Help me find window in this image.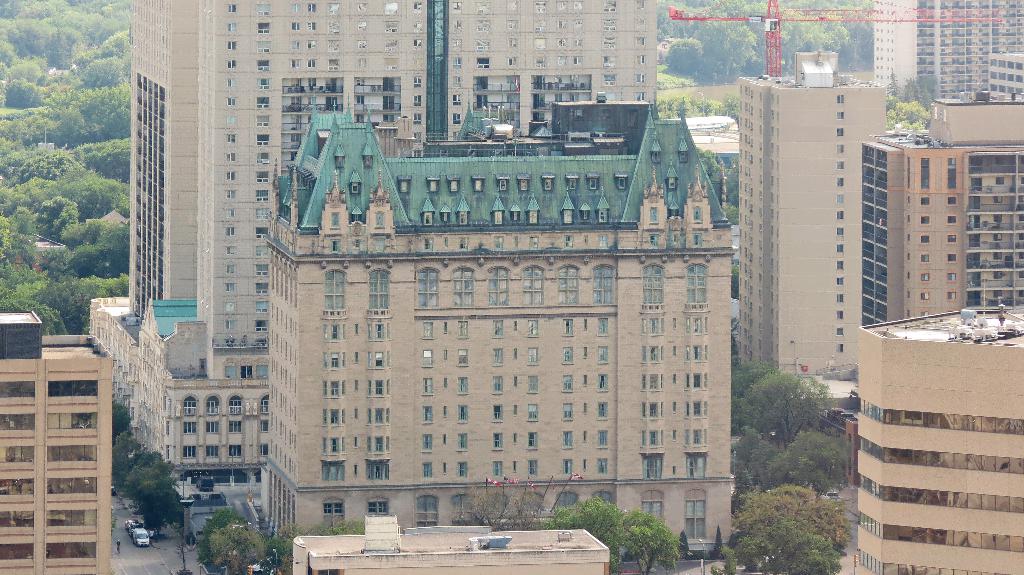
Found it: (325, 348, 343, 373).
